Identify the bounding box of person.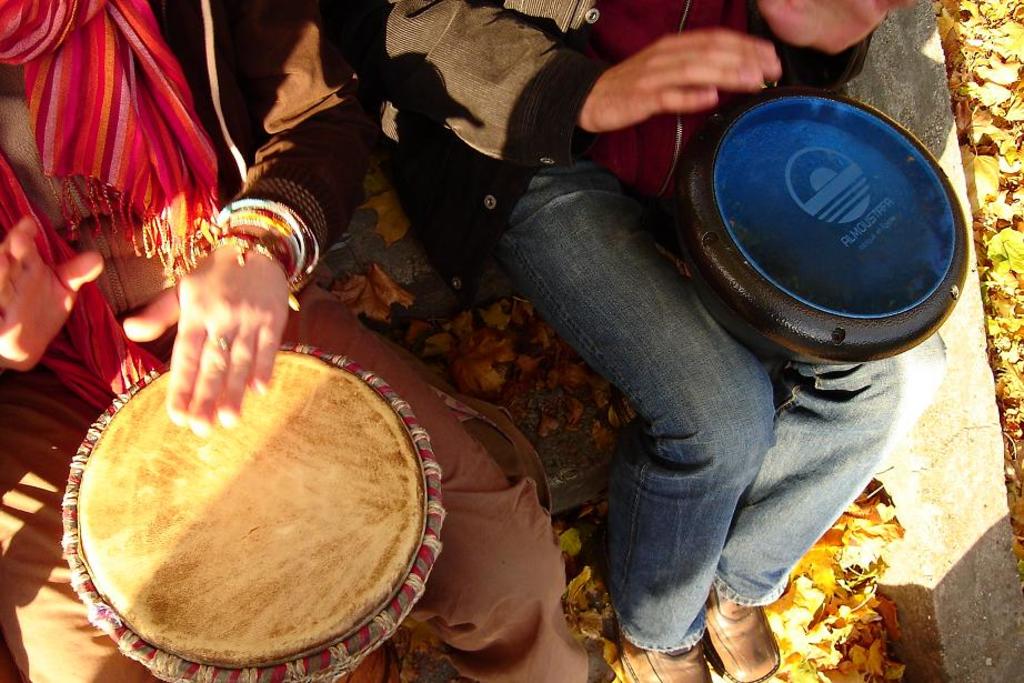
(x1=0, y1=0, x2=593, y2=682).
